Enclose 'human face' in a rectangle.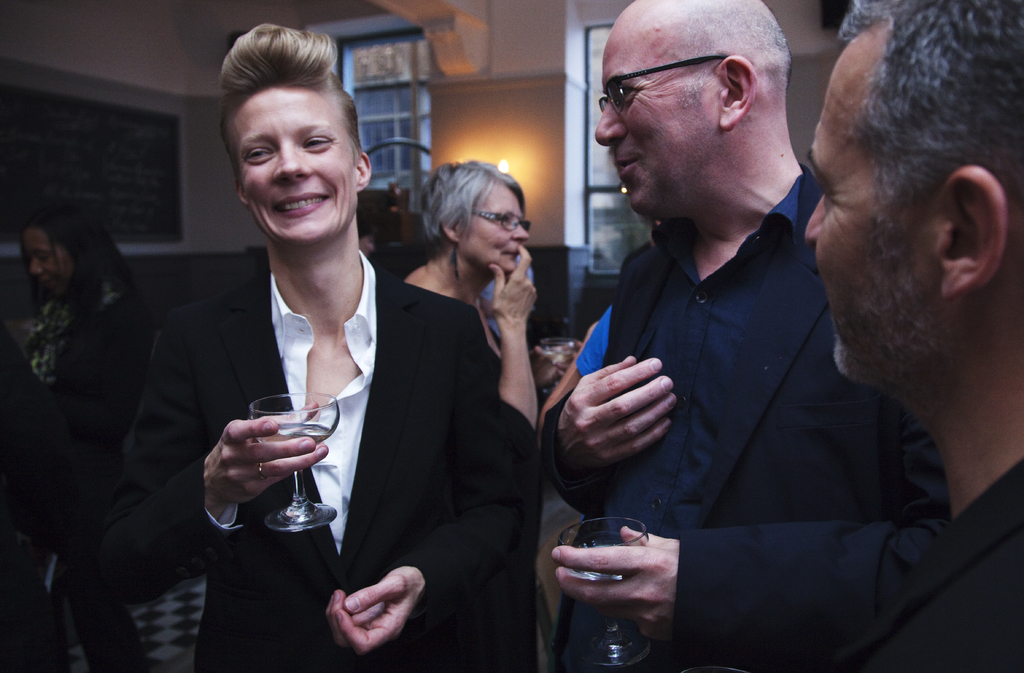
595,24,714,216.
